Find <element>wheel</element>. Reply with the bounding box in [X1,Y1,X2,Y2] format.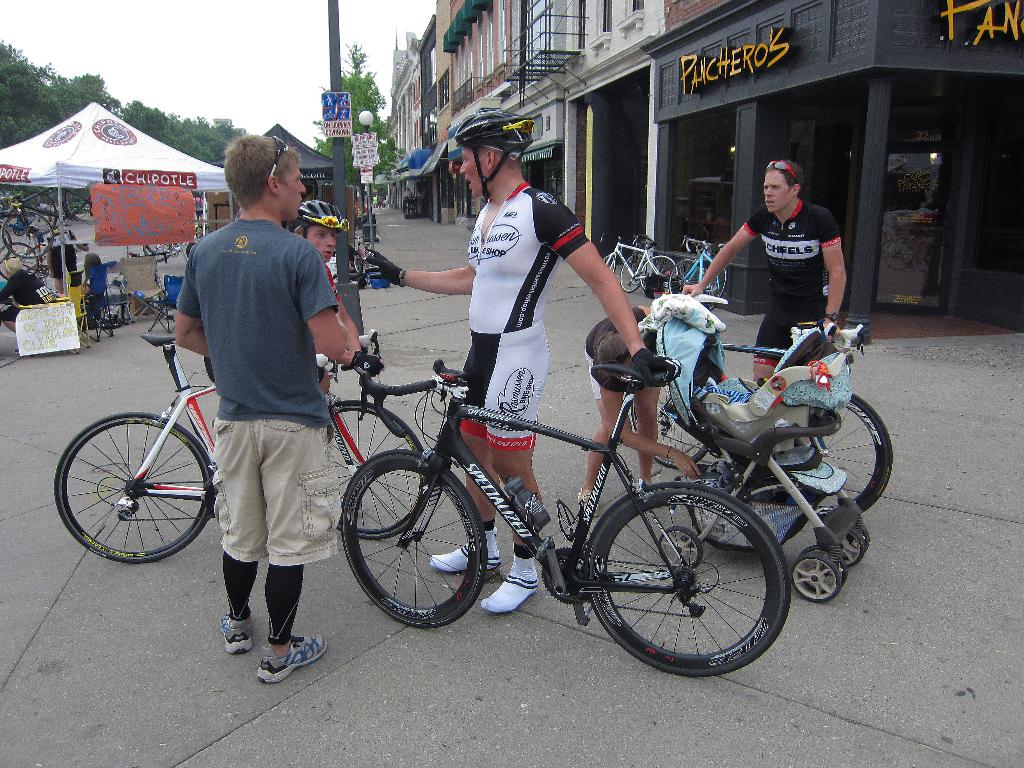
[701,269,727,310].
